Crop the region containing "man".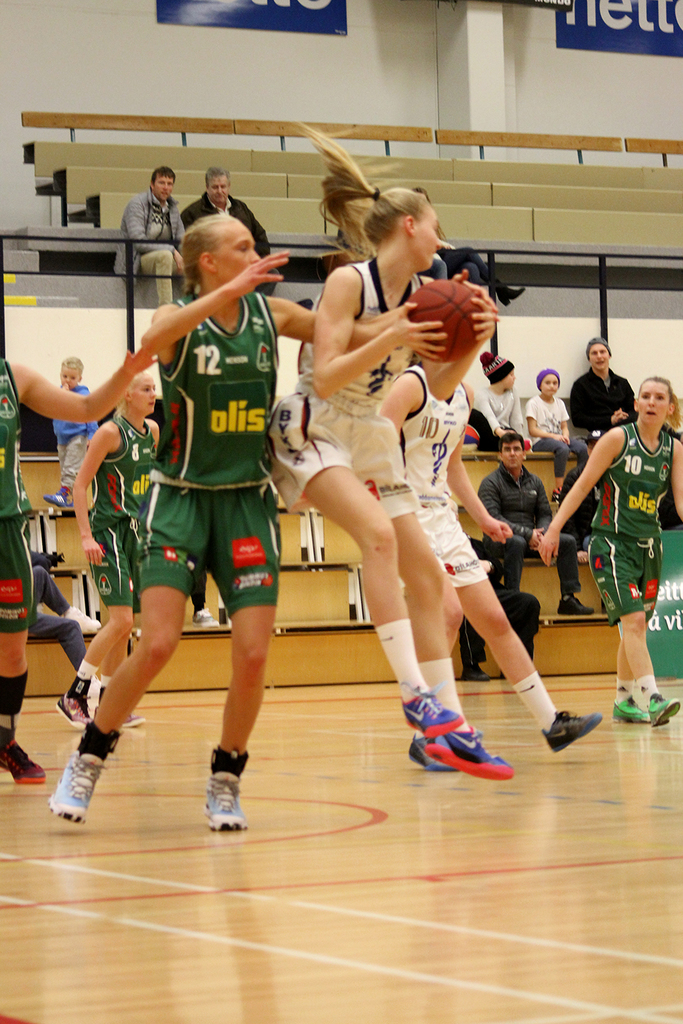
Crop region: [561, 341, 624, 451].
